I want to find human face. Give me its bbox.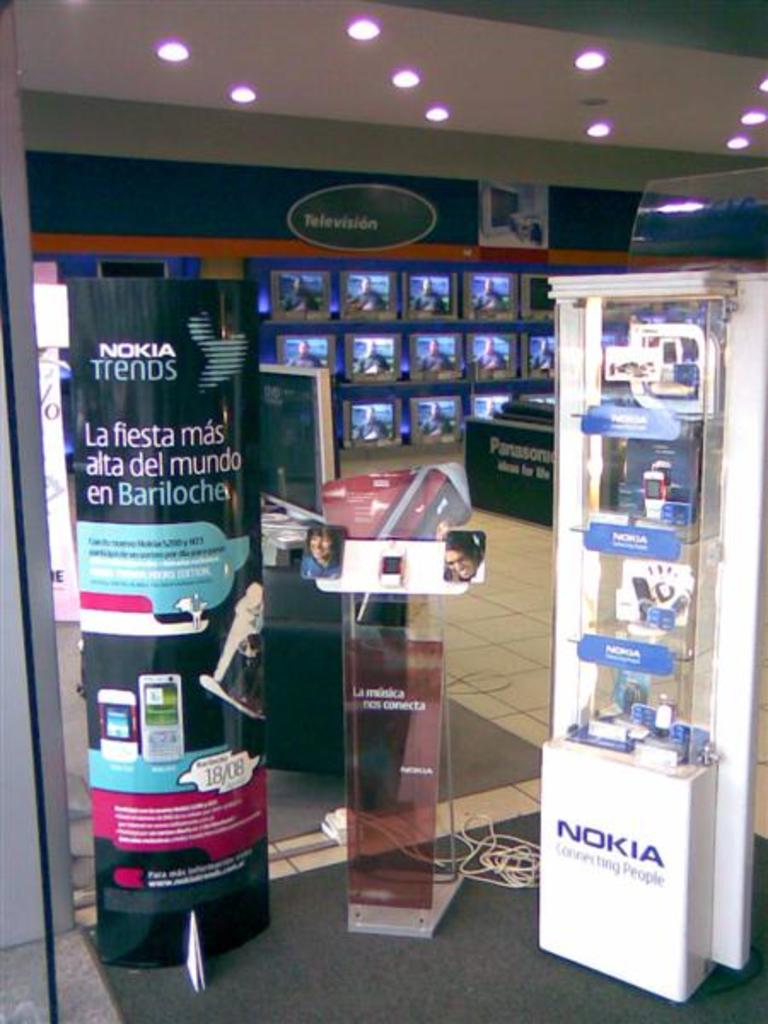
534, 335, 553, 353.
